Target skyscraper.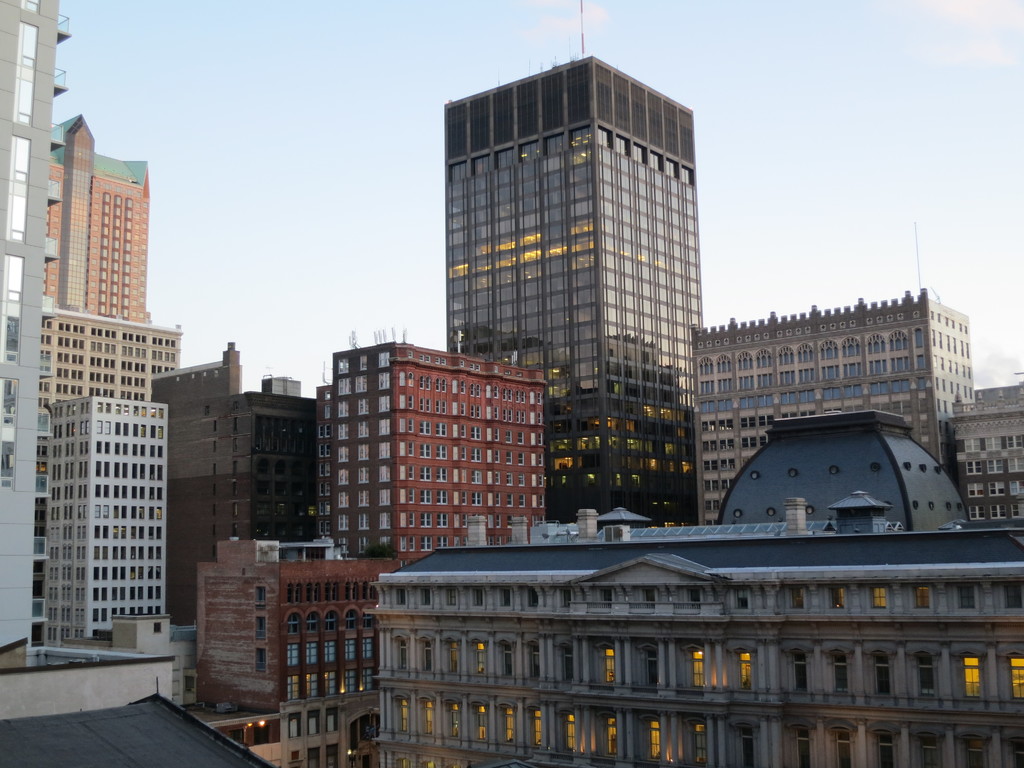
Target region: x1=333, y1=336, x2=544, y2=564.
